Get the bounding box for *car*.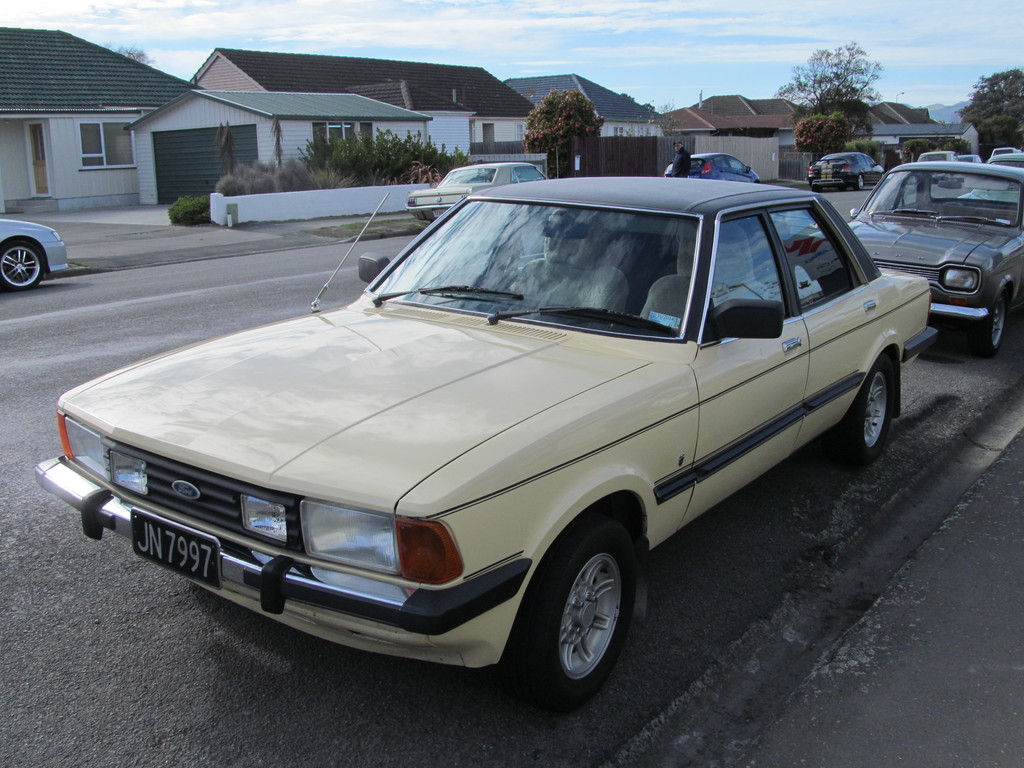
crop(408, 161, 547, 227).
